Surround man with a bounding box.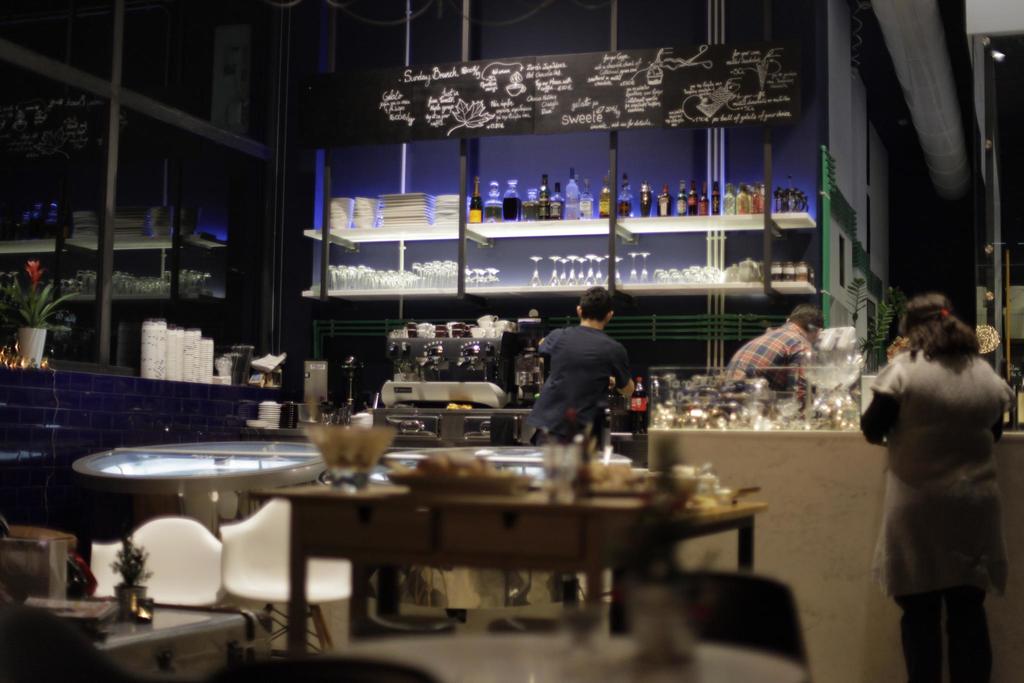
box=[851, 249, 1020, 677].
